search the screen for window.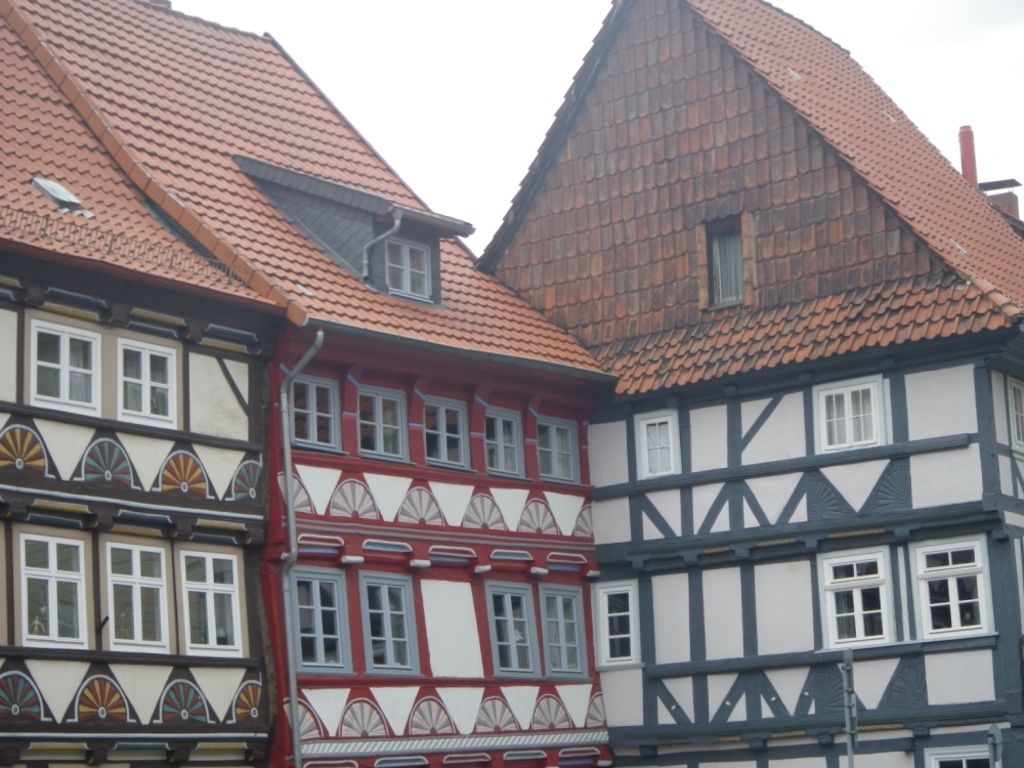
Found at 598,585,635,667.
